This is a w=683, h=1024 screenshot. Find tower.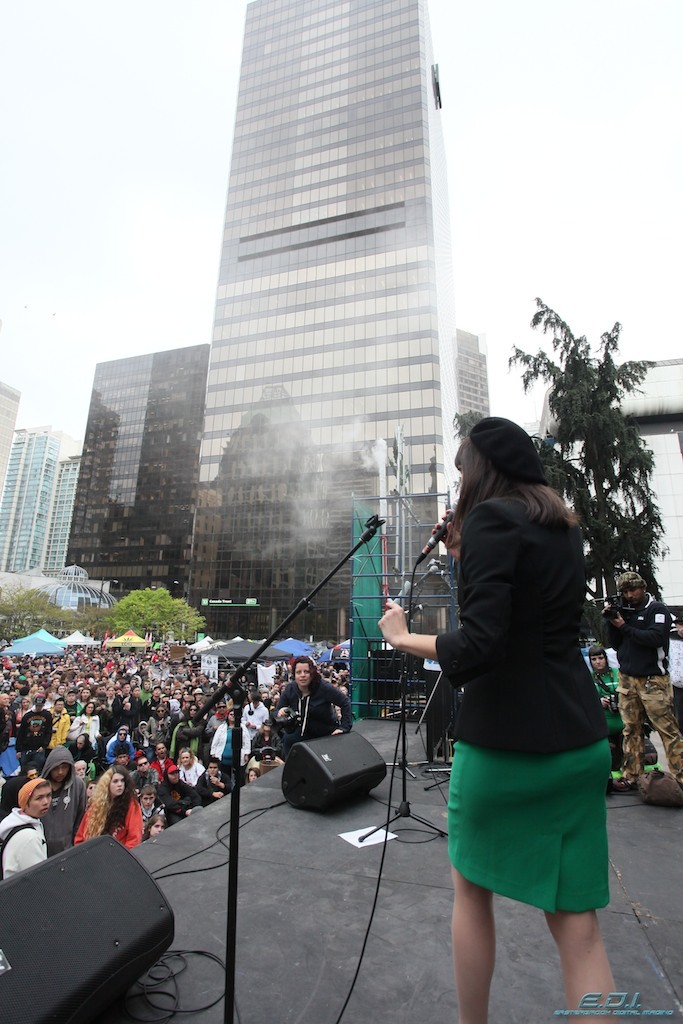
Bounding box: bbox=[0, 381, 25, 505].
